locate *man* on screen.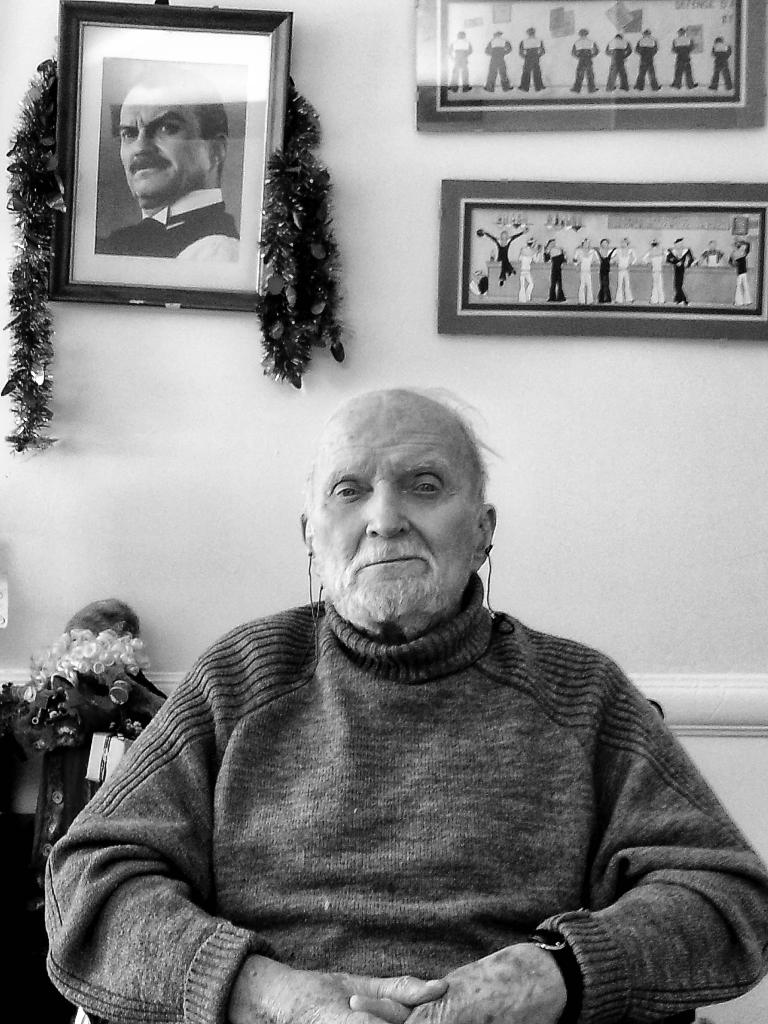
On screen at 442/31/468/92.
